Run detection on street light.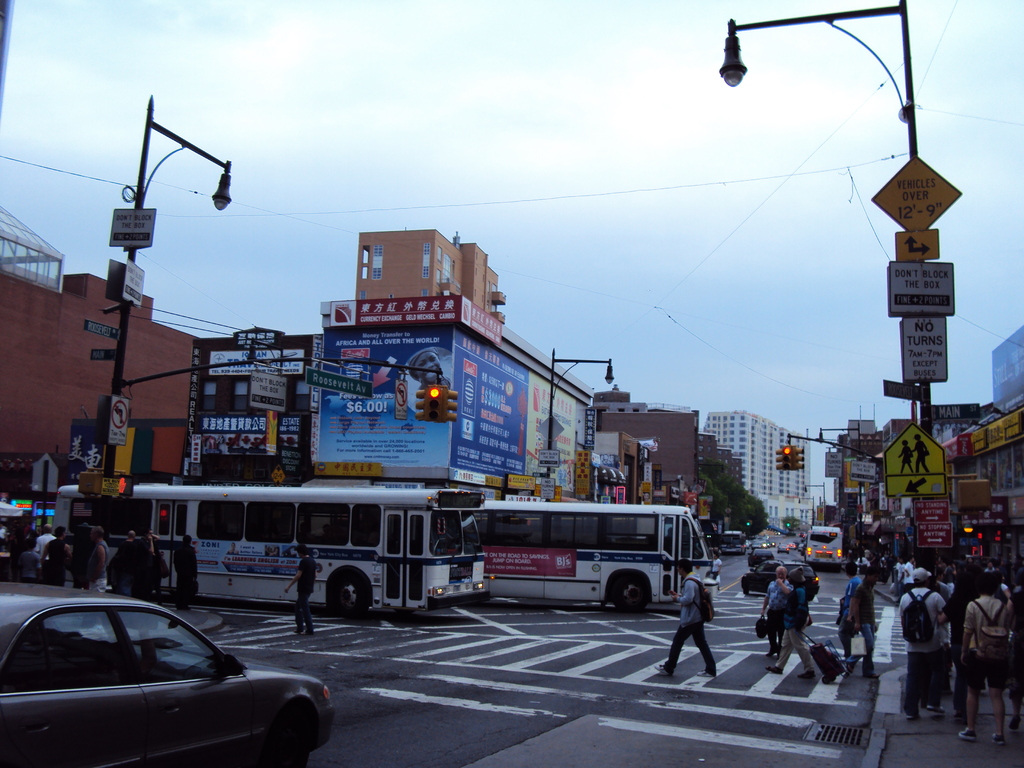
Result: 710,16,931,594.
